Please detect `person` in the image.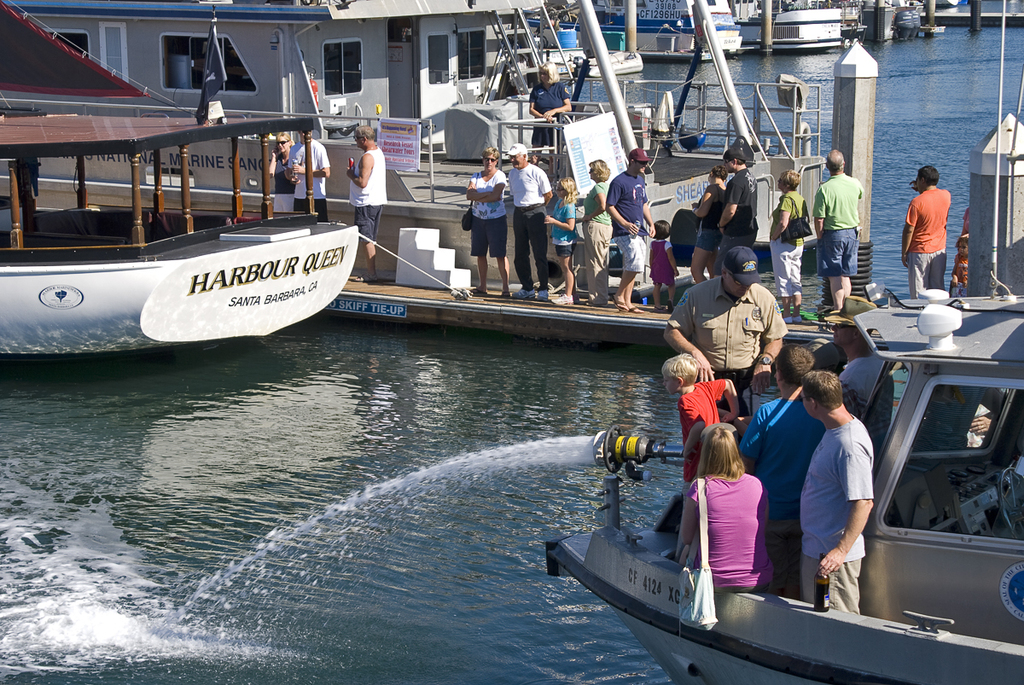
743/342/823/578.
